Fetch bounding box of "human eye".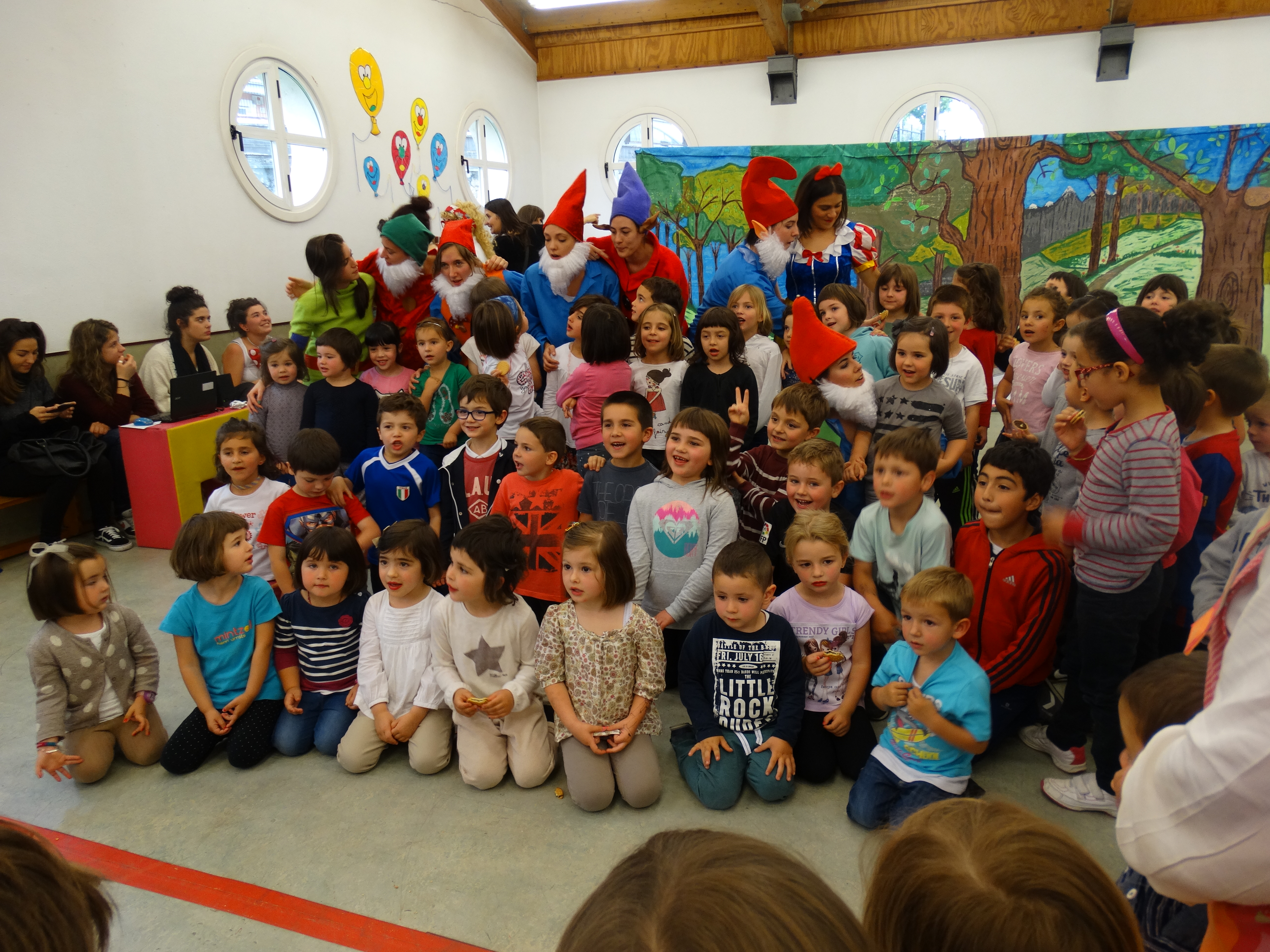
Bbox: 191:80:193:81.
